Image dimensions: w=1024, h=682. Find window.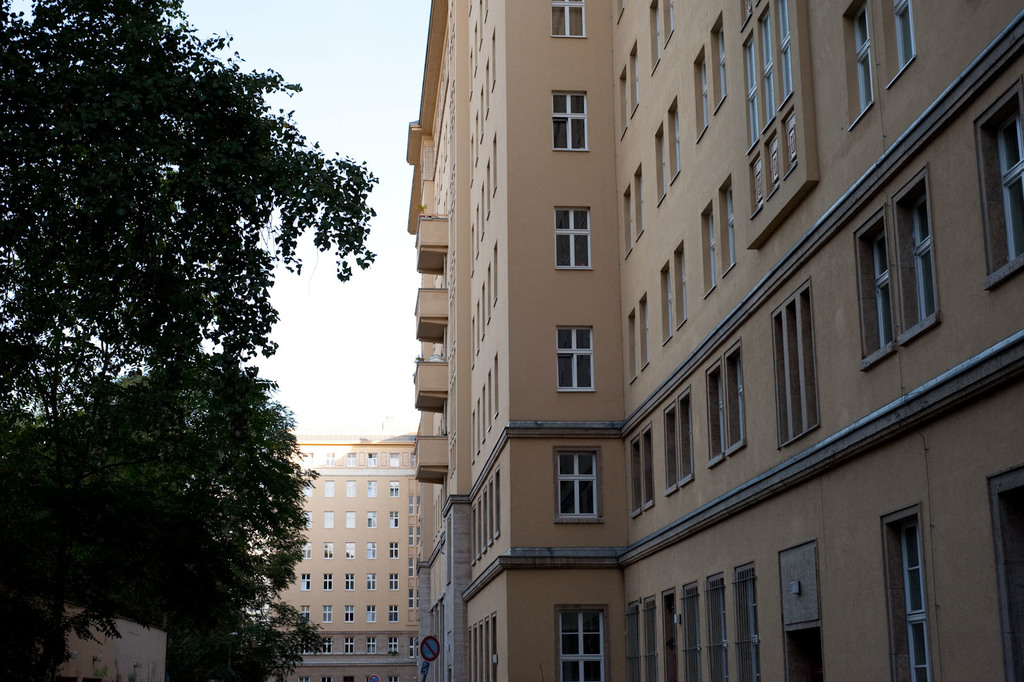
854, 166, 939, 368.
